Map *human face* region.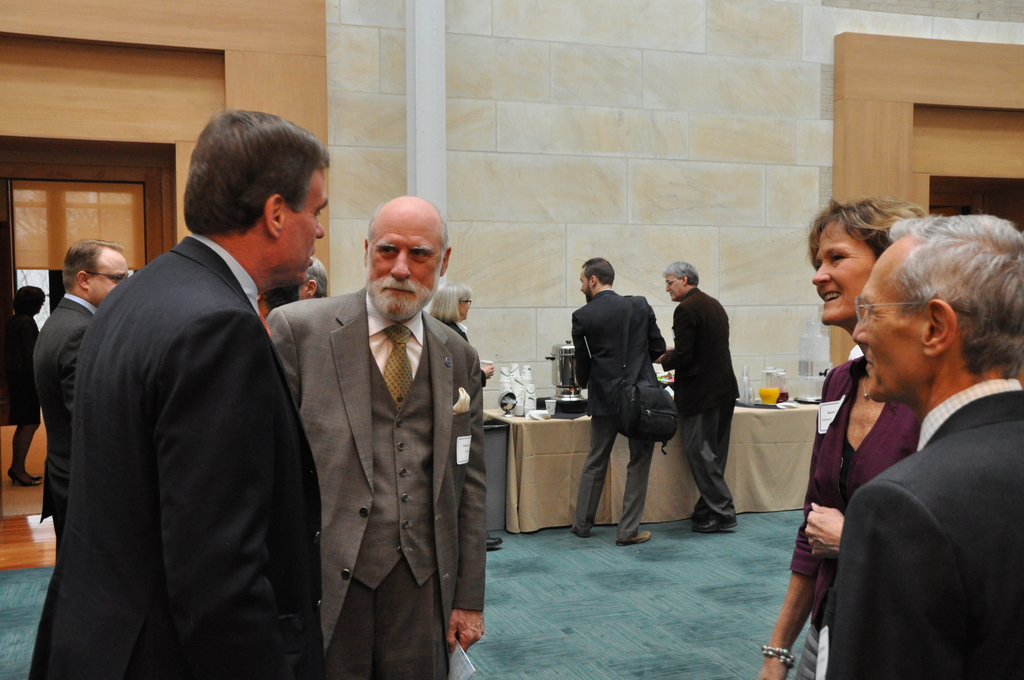
Mapped to bbox=[808, 223, 876, 328].
